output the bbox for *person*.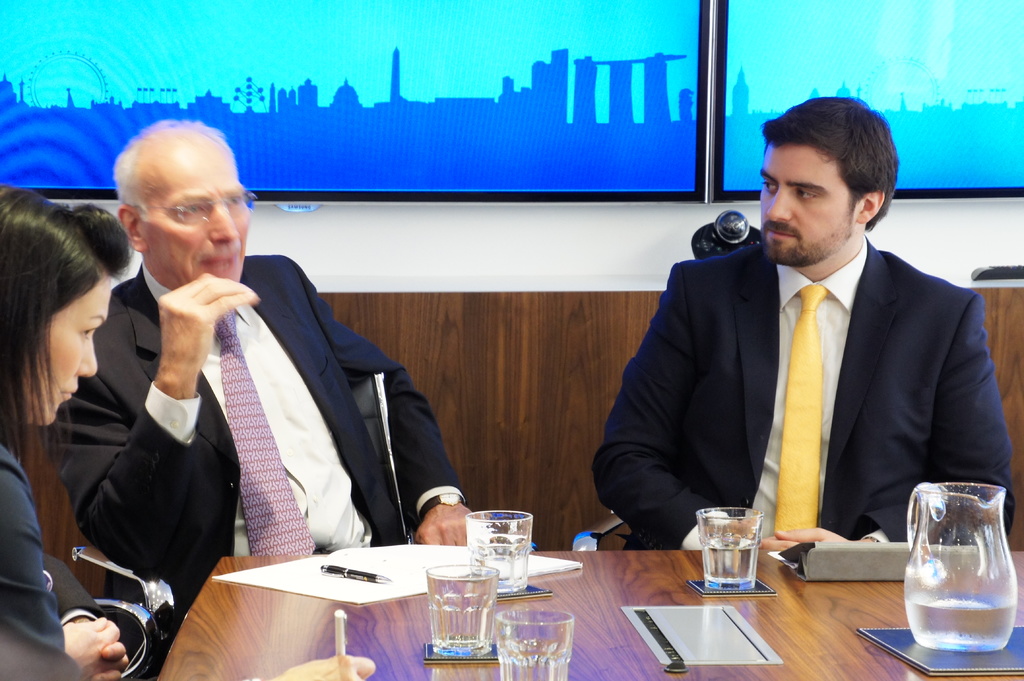
Rect(44, 545, 130, 680).
